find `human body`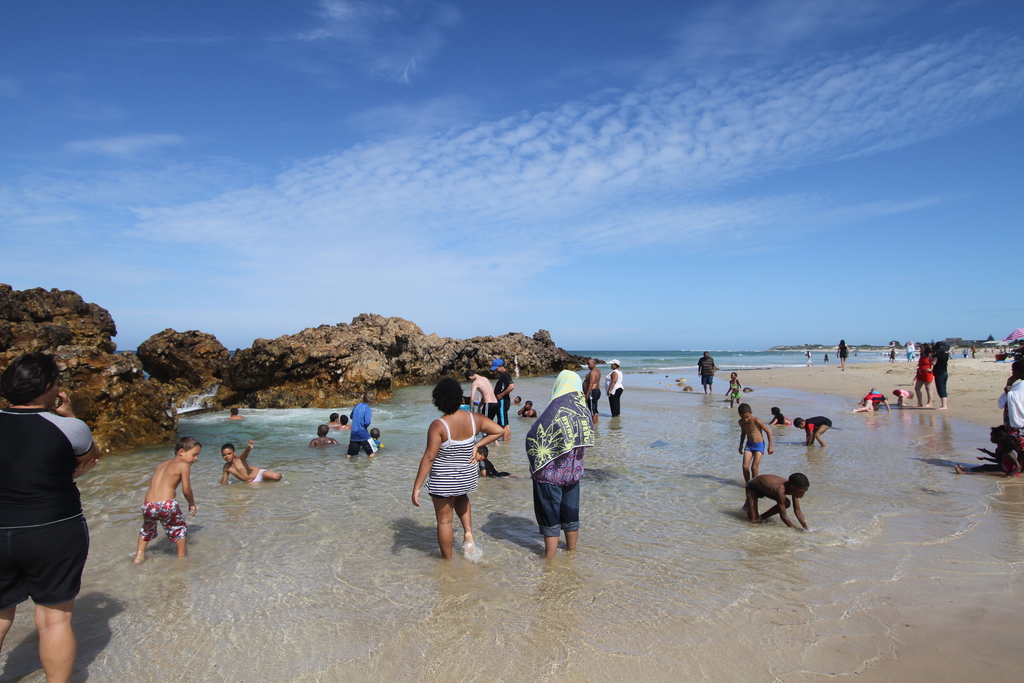
[left=463, top=370, right=500, bottom=468]
